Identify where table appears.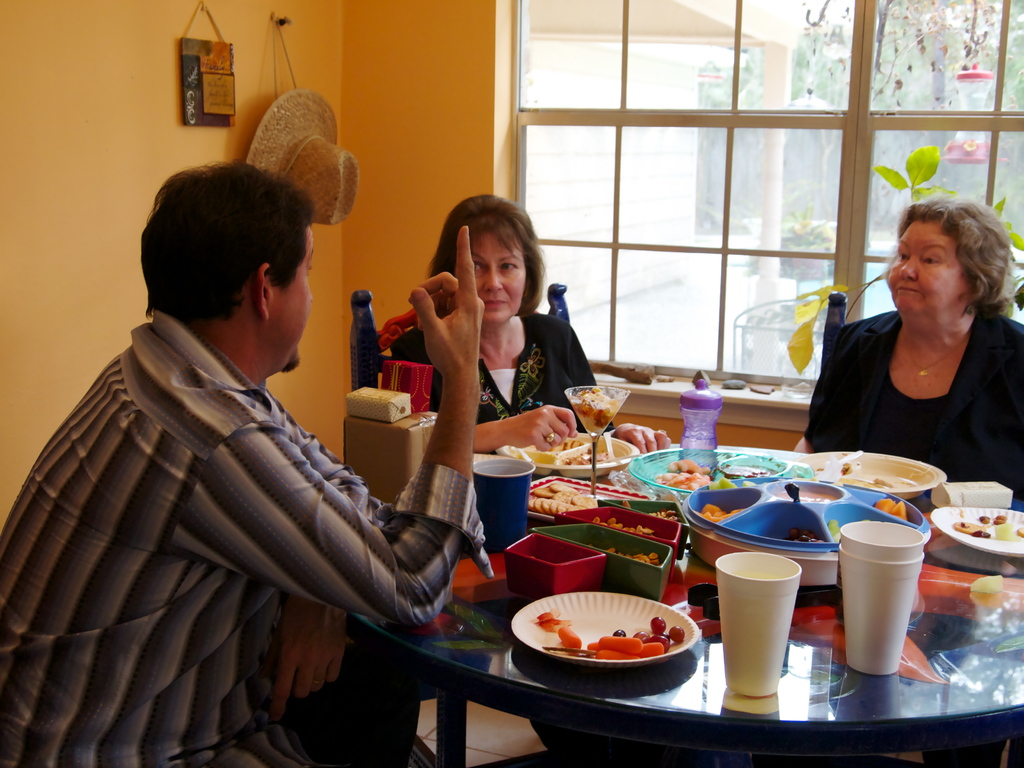
Appears at Rect(339, 448, 1023, 767).
